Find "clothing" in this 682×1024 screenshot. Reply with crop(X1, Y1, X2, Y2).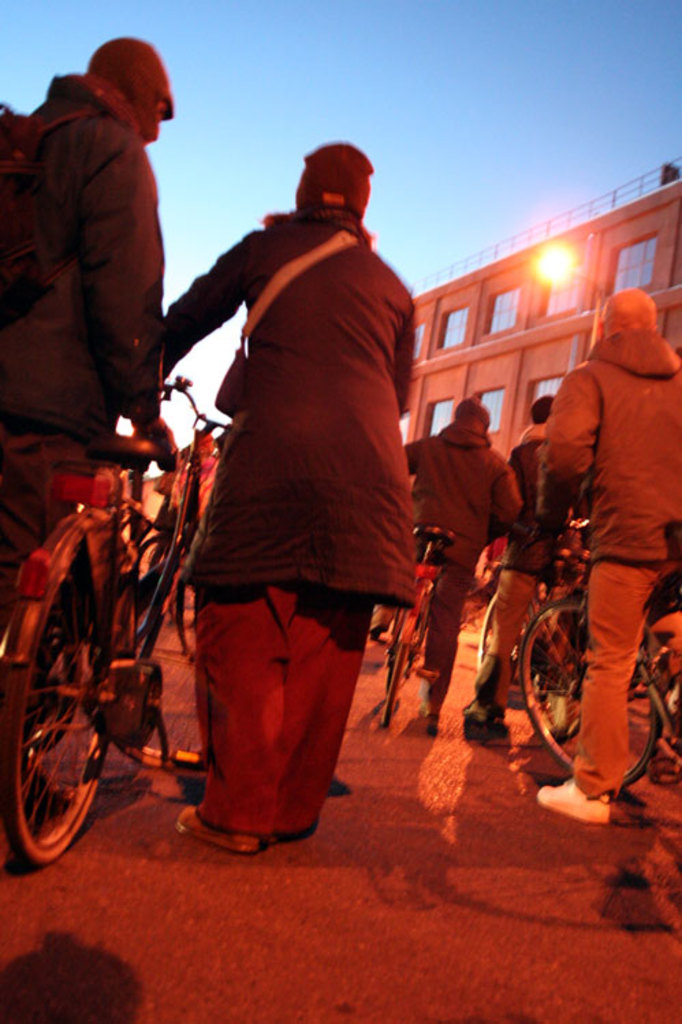
crop(510, 421, 573, 662).
